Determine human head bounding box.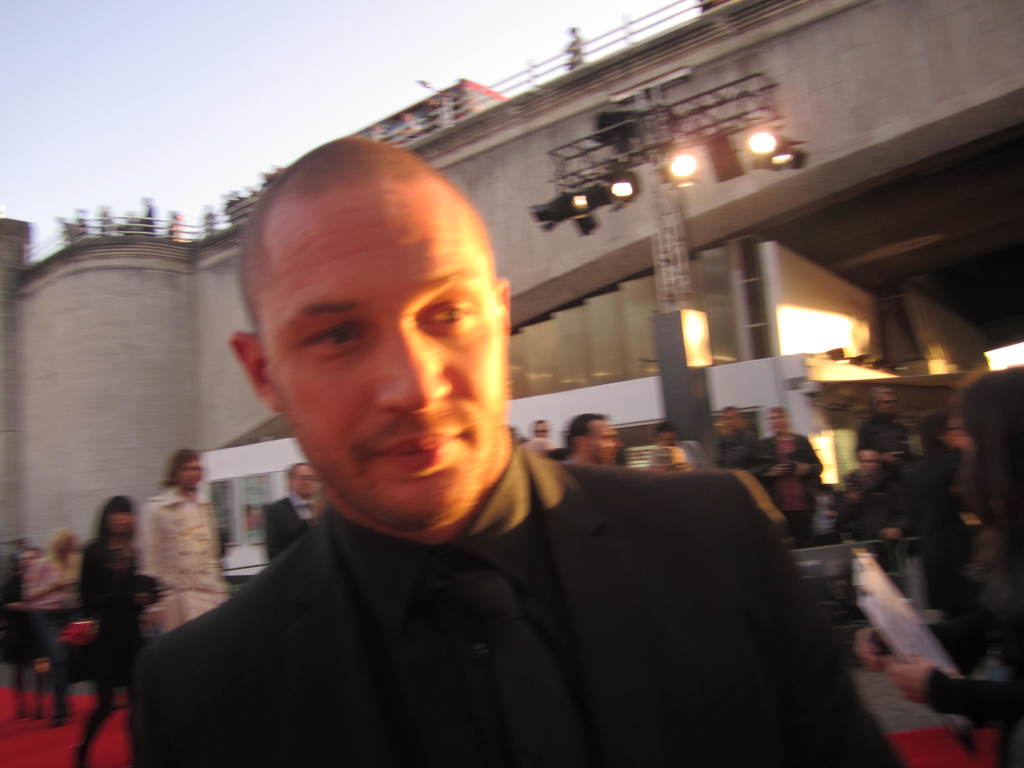
Determined: (229, 131, 518, 511).
